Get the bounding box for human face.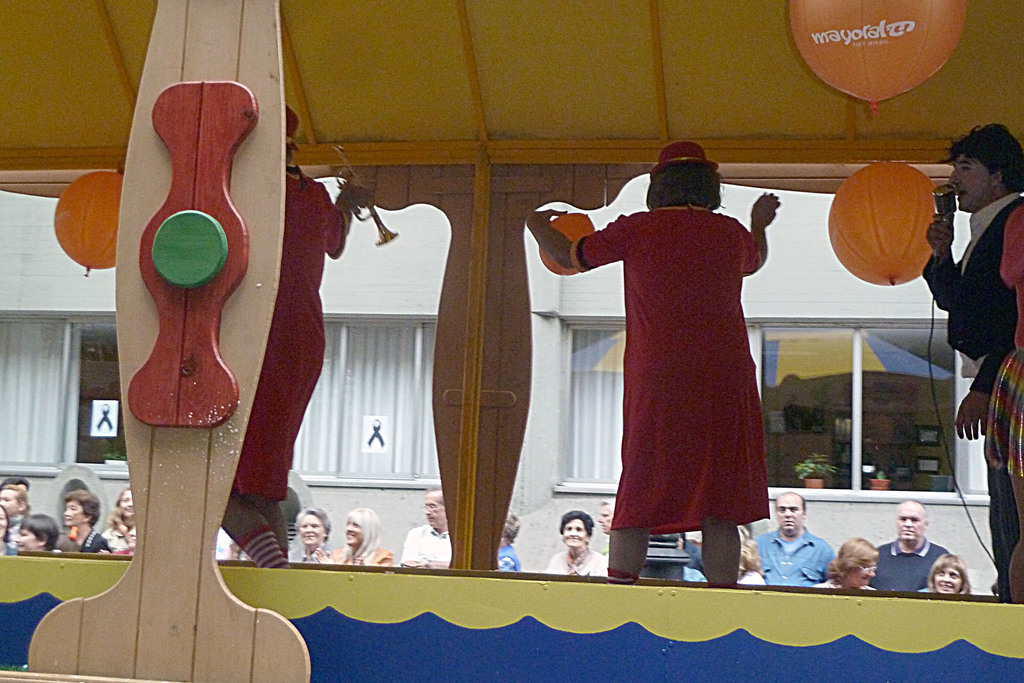
bbox=[849, 559, 876, 587].
